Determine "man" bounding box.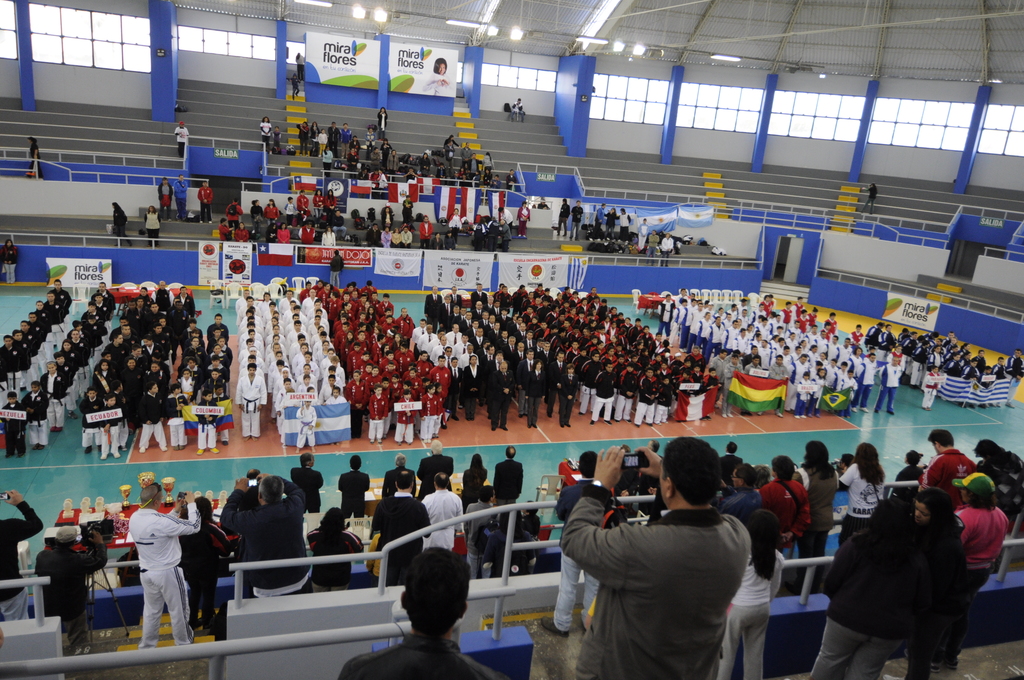
Determined: box=[877, 355, 903, 415].
